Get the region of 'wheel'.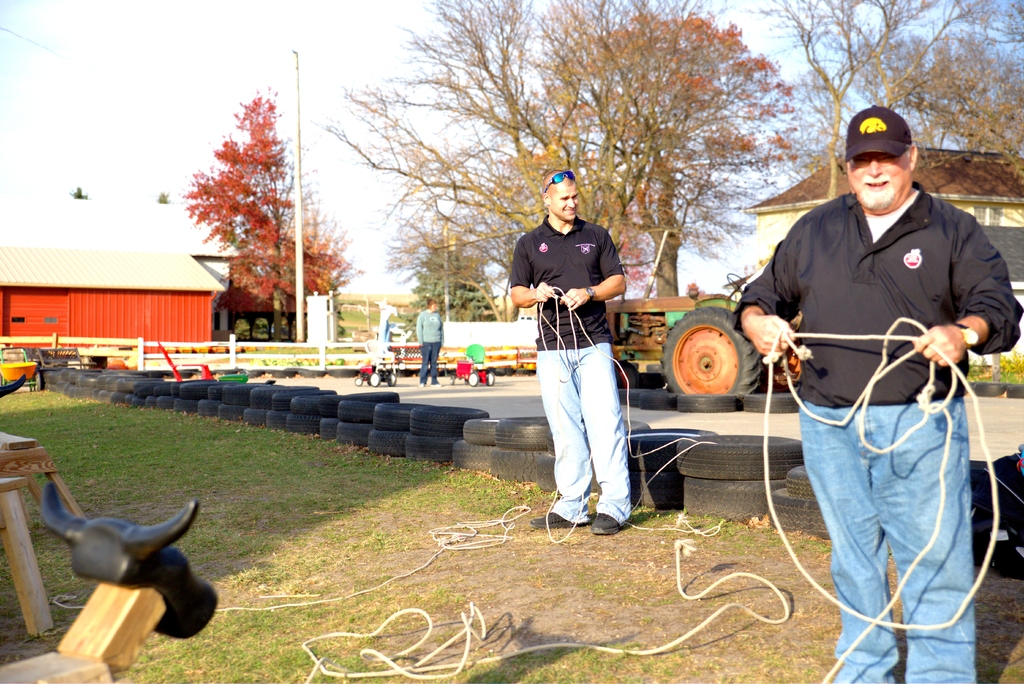
[x1=331, y1=369, x2=357, y2=377].
